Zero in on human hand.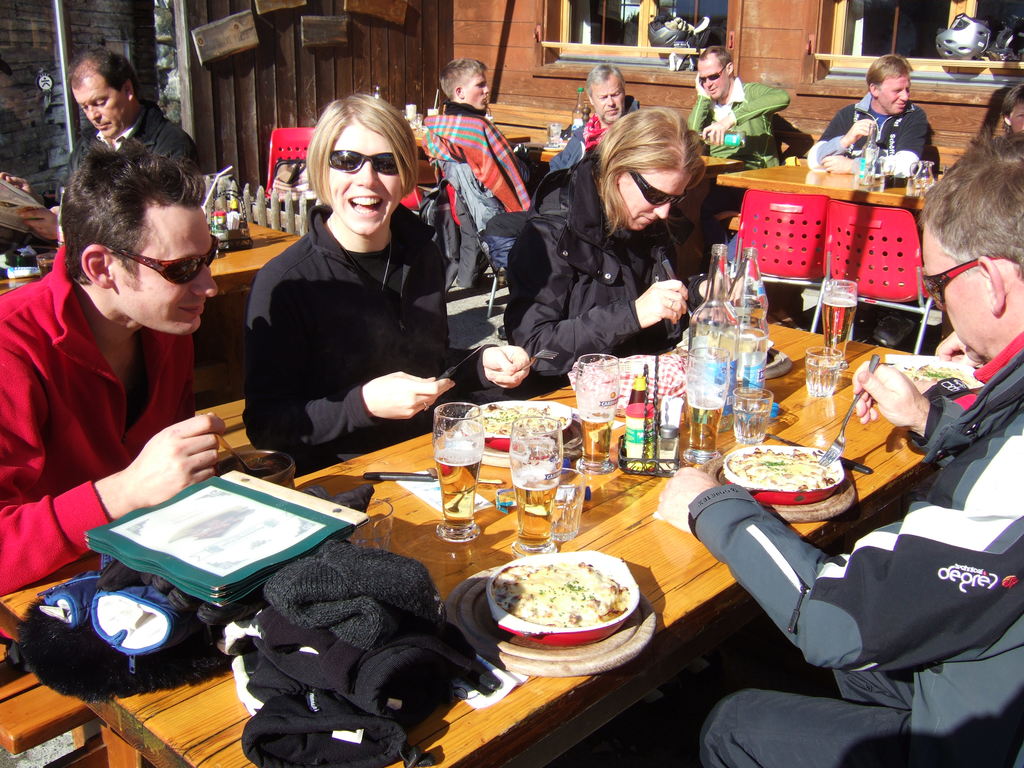
Zeroed in: 481 346 532 390.
